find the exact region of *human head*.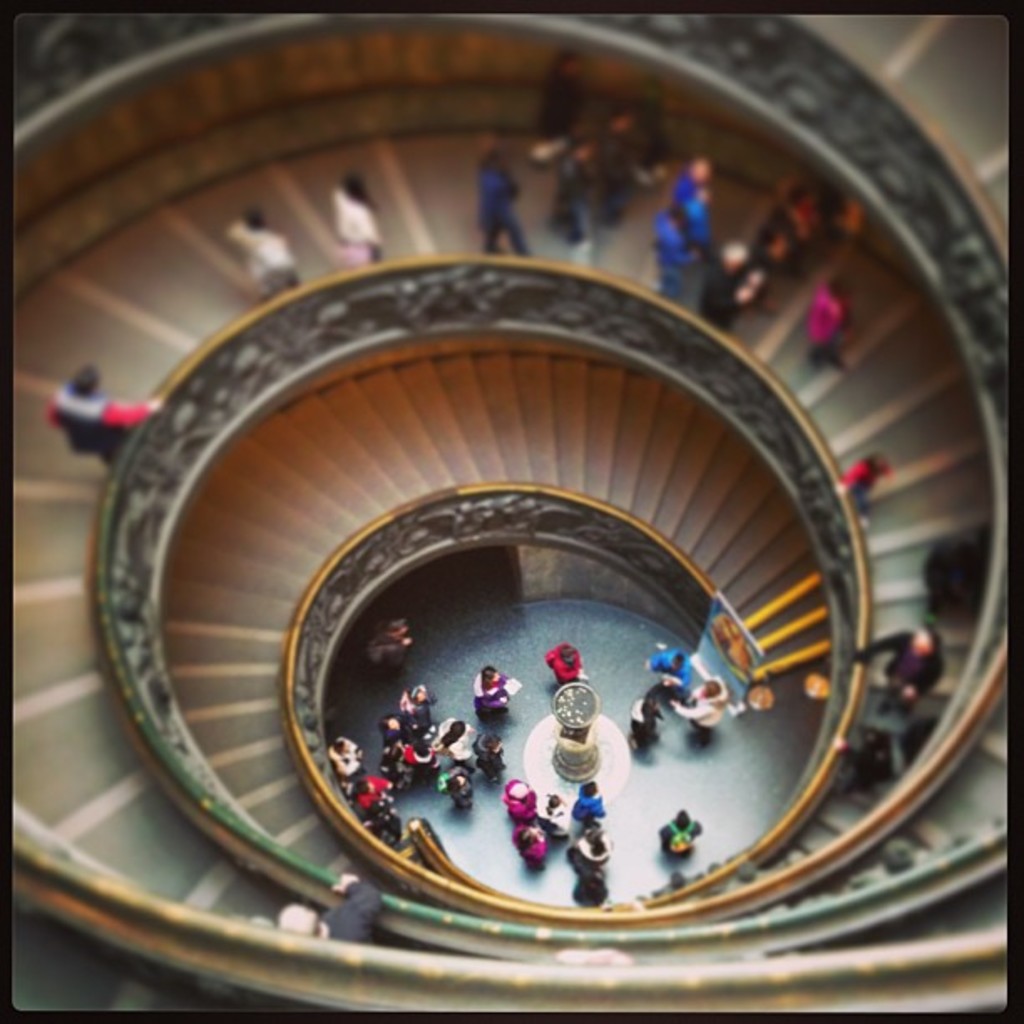
Exact region: bbox=(350, 771, 371, 796).
